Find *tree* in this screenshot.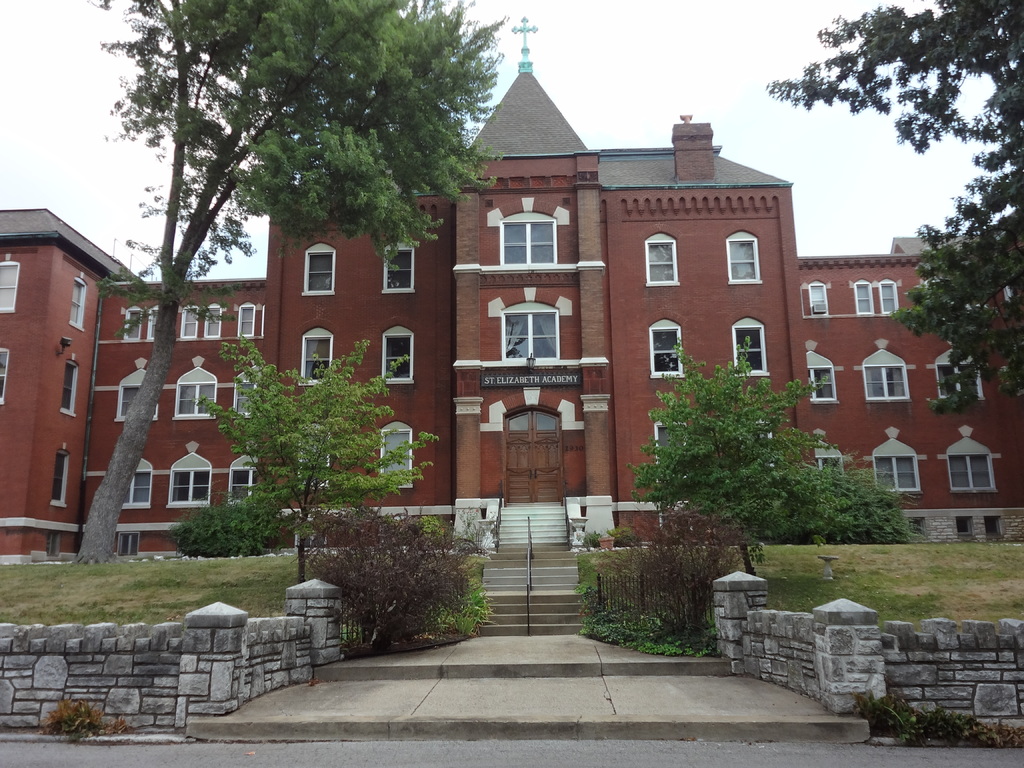
The bounding box for *tree* is 625:333:835:591.
